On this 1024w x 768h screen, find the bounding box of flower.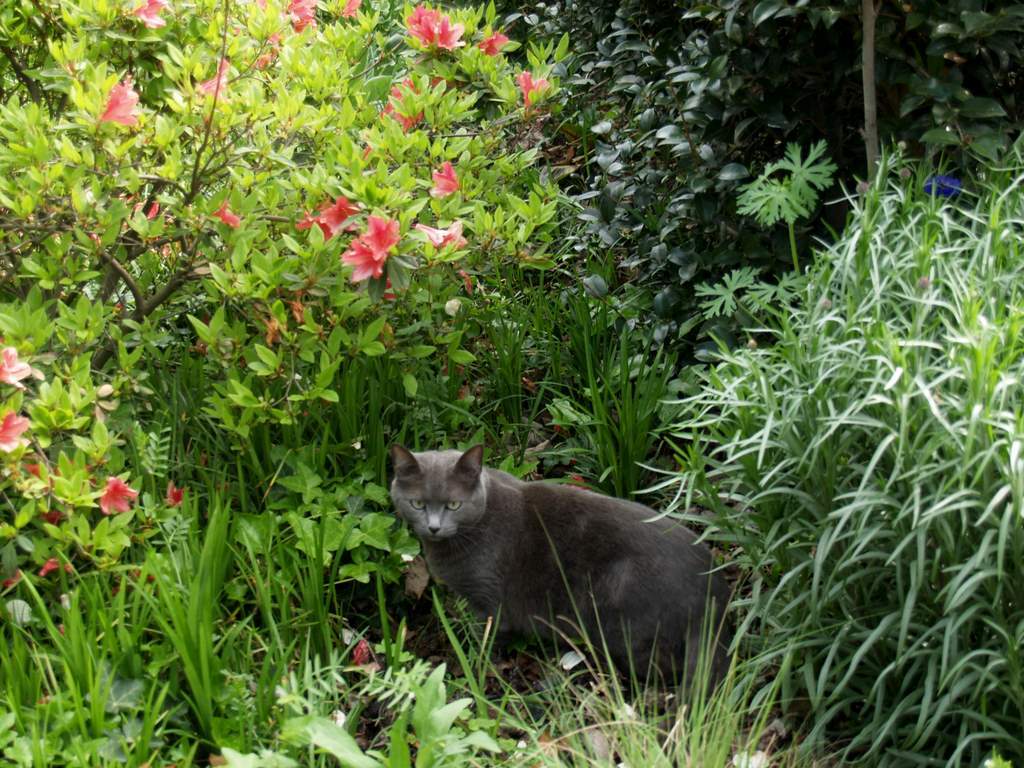
Bounding box: <box>515,66,557,113</box>.
